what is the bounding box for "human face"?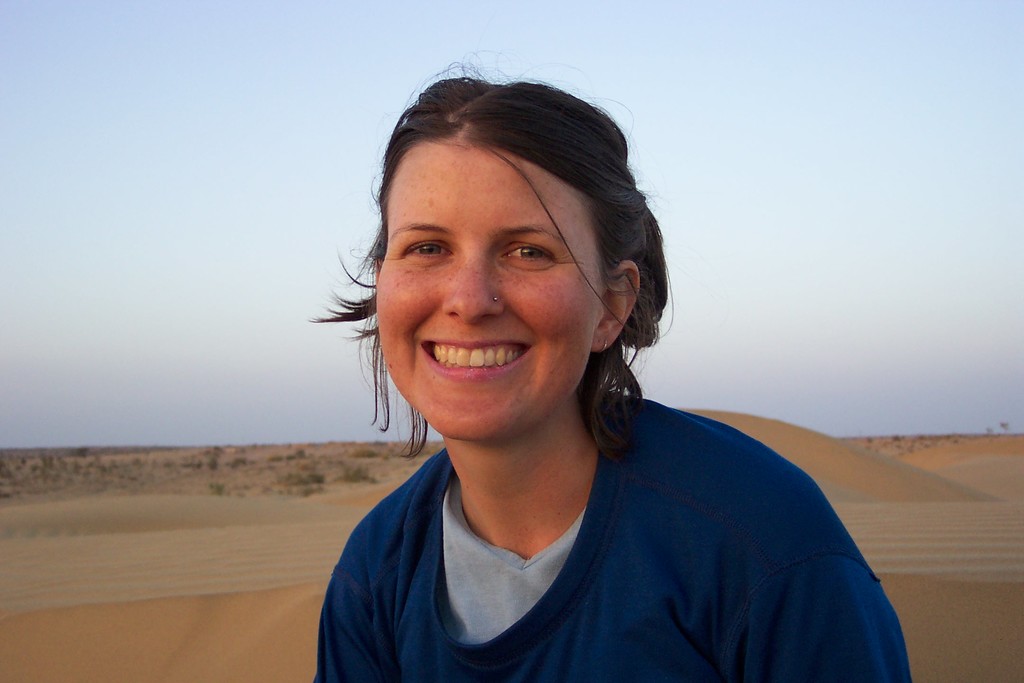
[376,142,603,440].
